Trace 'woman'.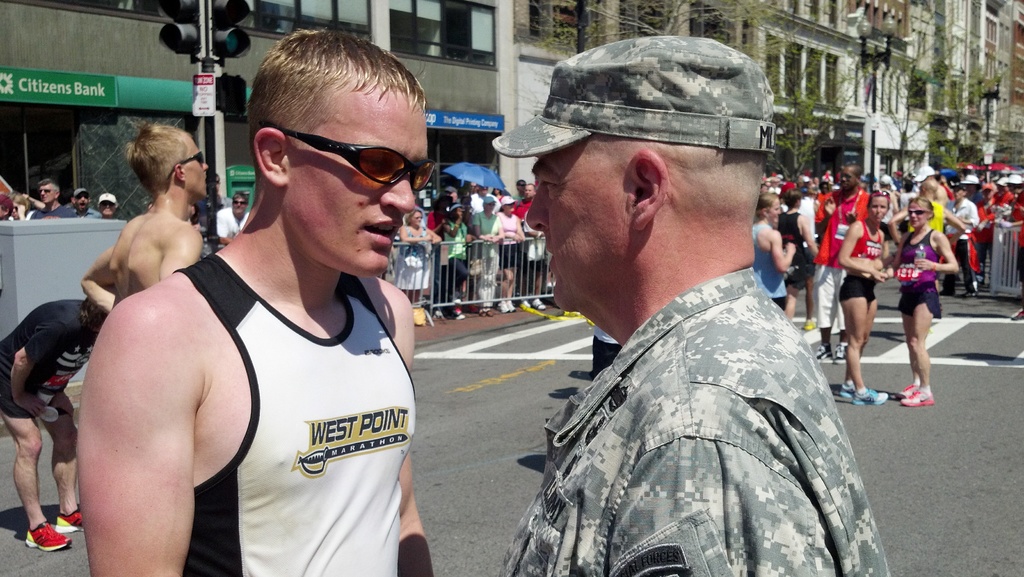
Traced to 497,193,526,313.
